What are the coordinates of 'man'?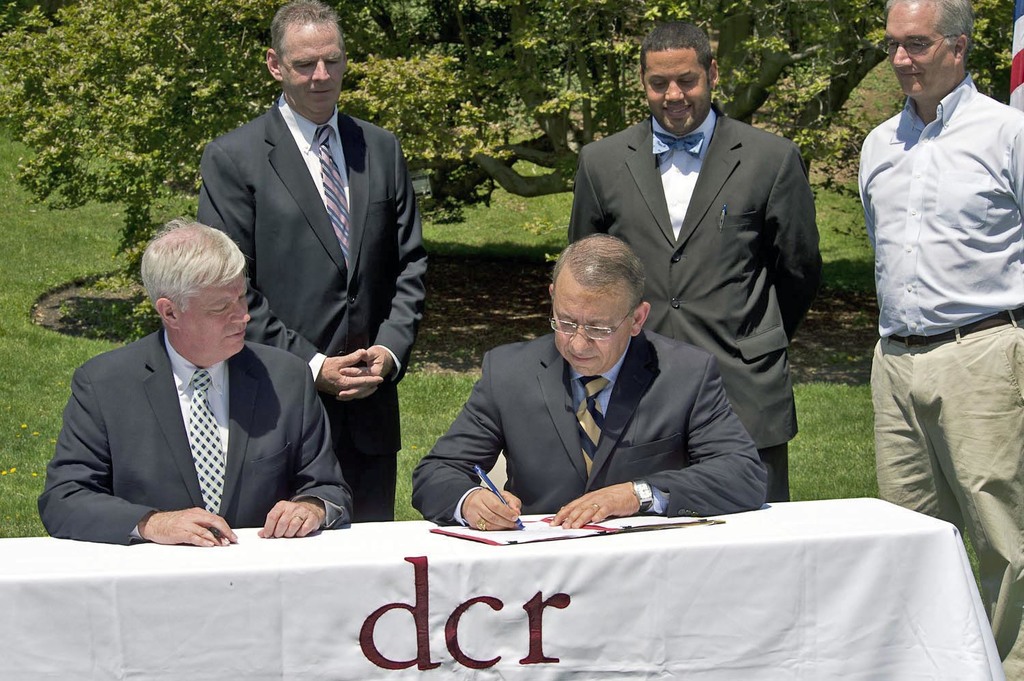
BBox(37, 202, 356, 559).
